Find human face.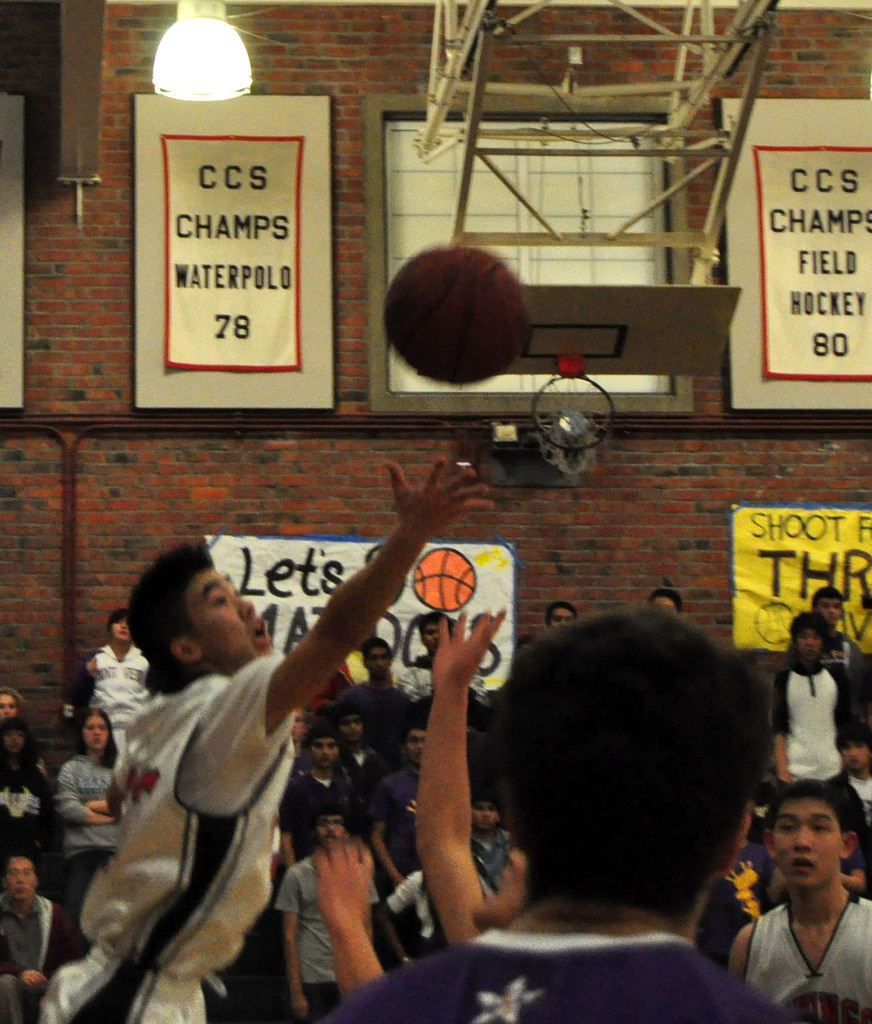
bbox=(551, 606, 577, 632).
